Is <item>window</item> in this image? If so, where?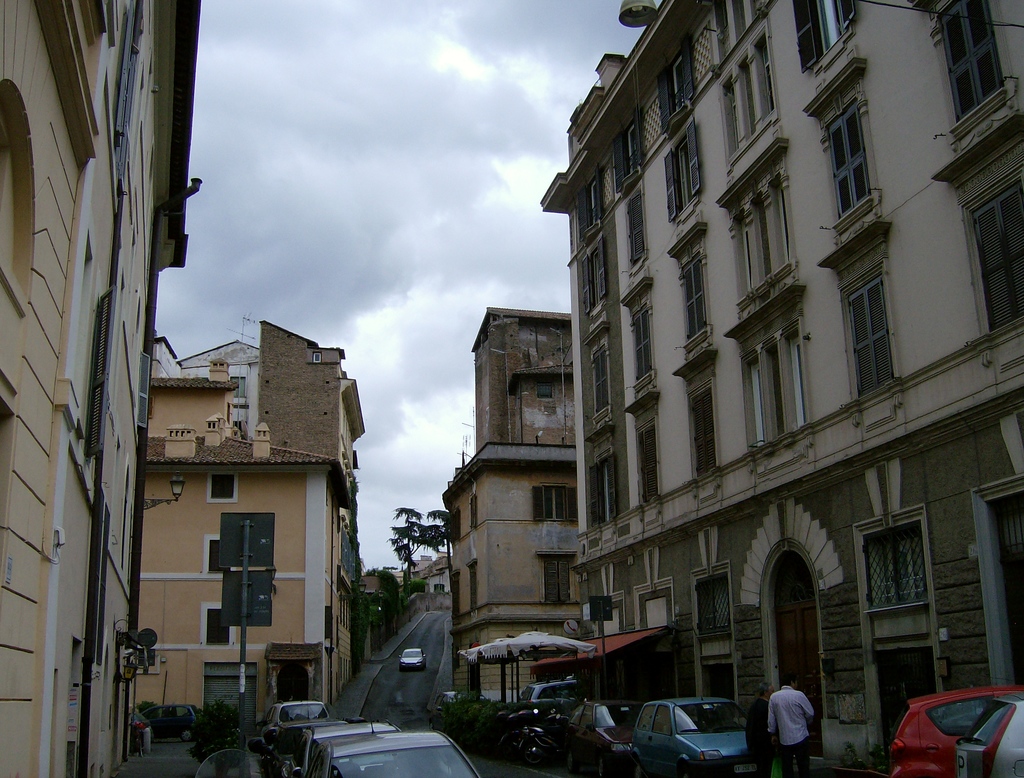
Yes, at (left=545, top=558, right=572, bottom=607).
